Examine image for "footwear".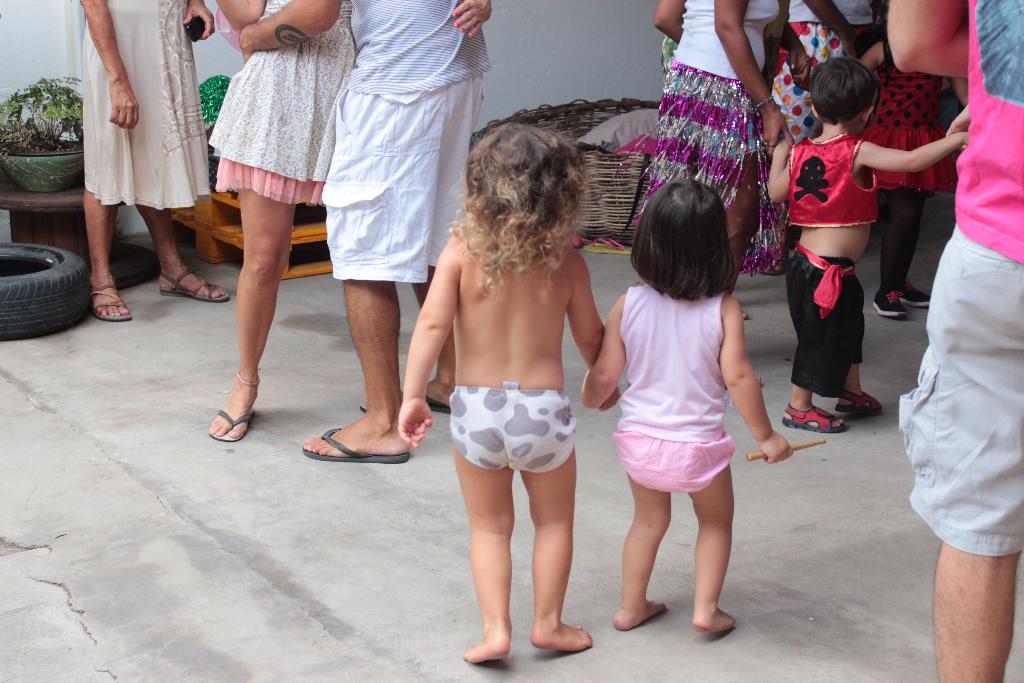
Examination result: [x1=84, y1=283, x2=131, y2=320].
